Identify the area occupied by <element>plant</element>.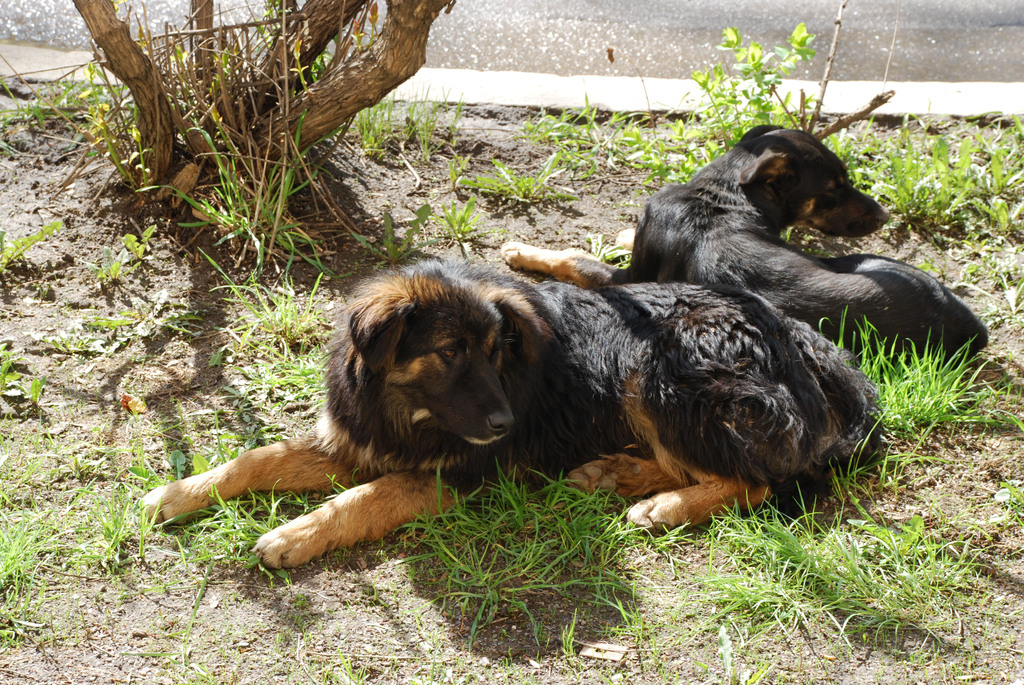
Area: <box>394,93,464,164</box>.
